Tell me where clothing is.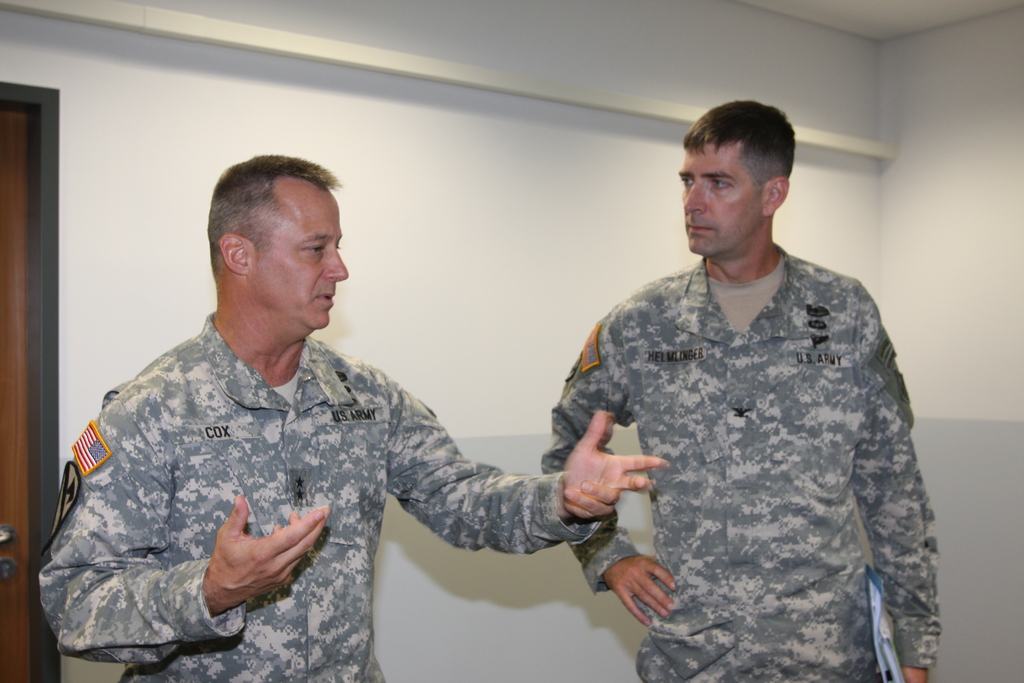
clothing is at <box>38,310,601,682</box>.
